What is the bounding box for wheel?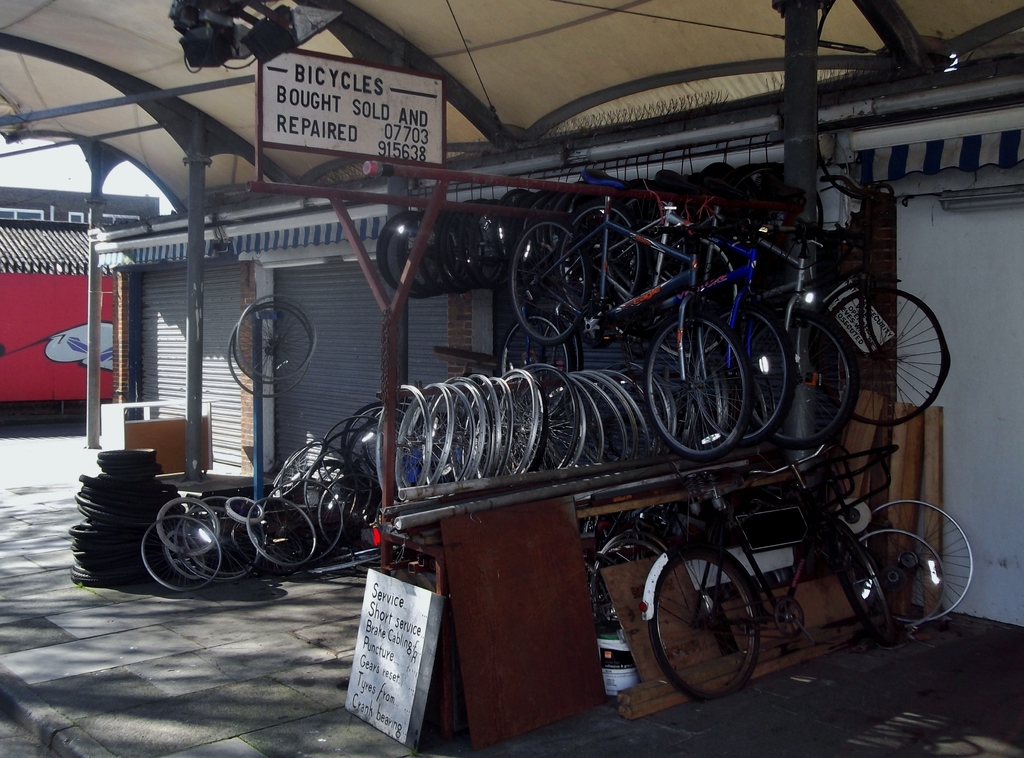
<bbox>732, 303, 856, 449</bbox>.
